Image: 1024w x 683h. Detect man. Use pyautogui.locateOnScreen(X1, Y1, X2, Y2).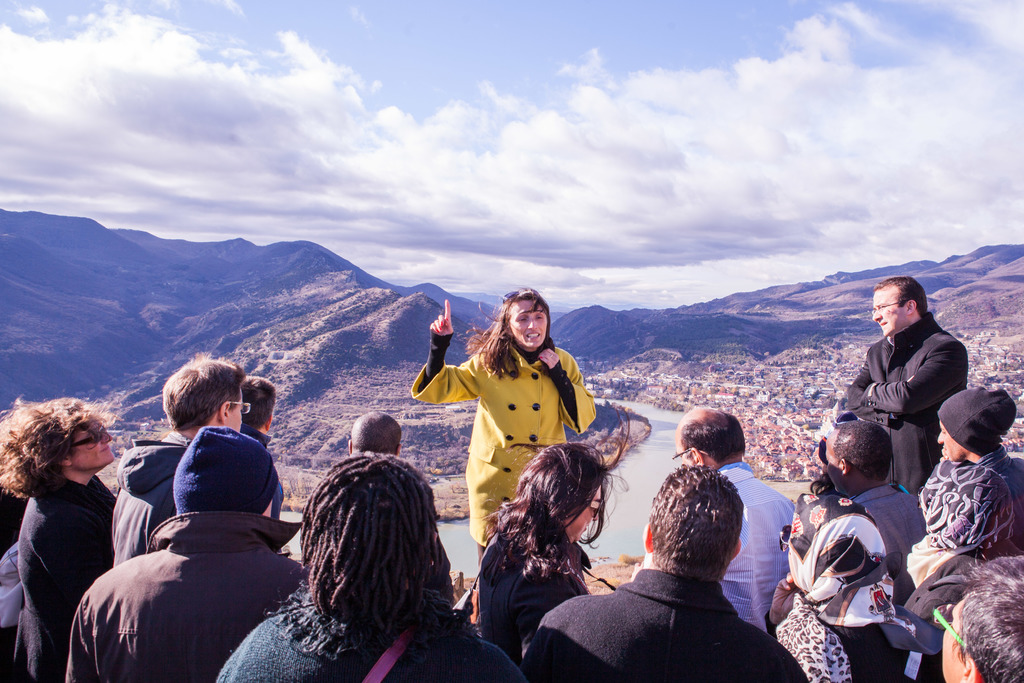
pyautogui.locateOnScreen(345, 413, 403, 457).
